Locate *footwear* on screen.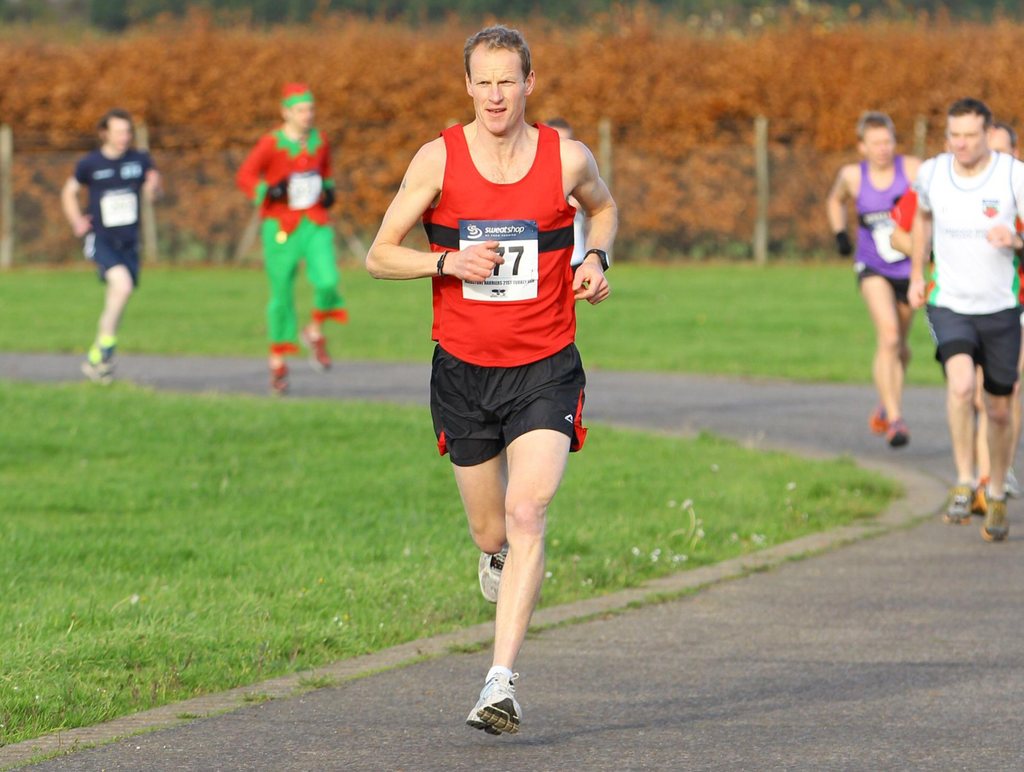
On screen at BBox(973, 482, 986, 517).
